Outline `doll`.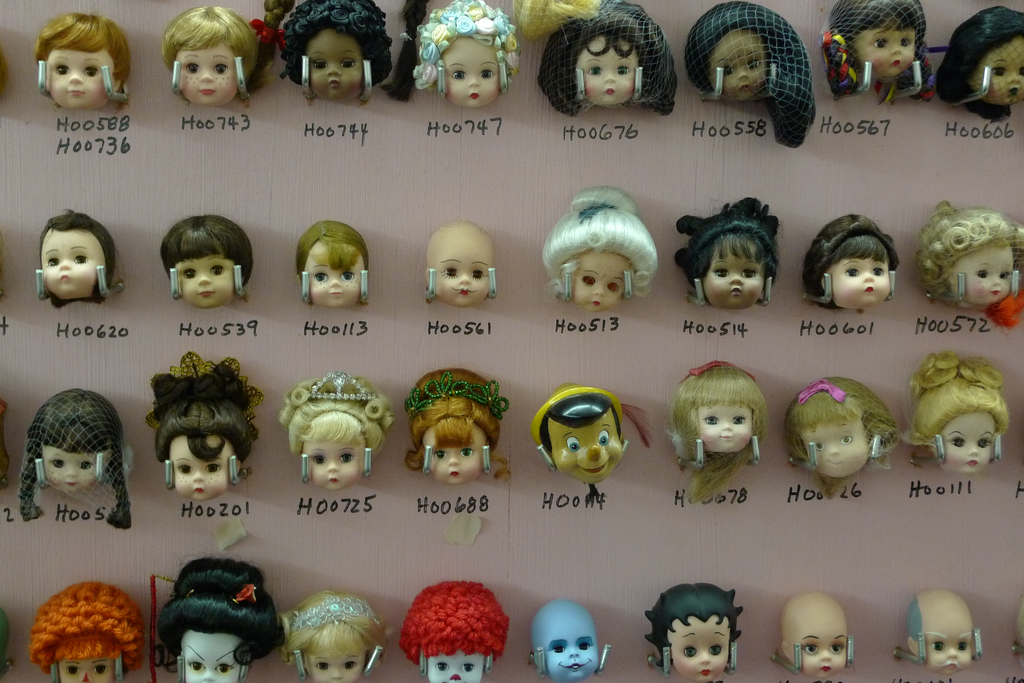
Outline: select_region(17, 391, 134, 532).
